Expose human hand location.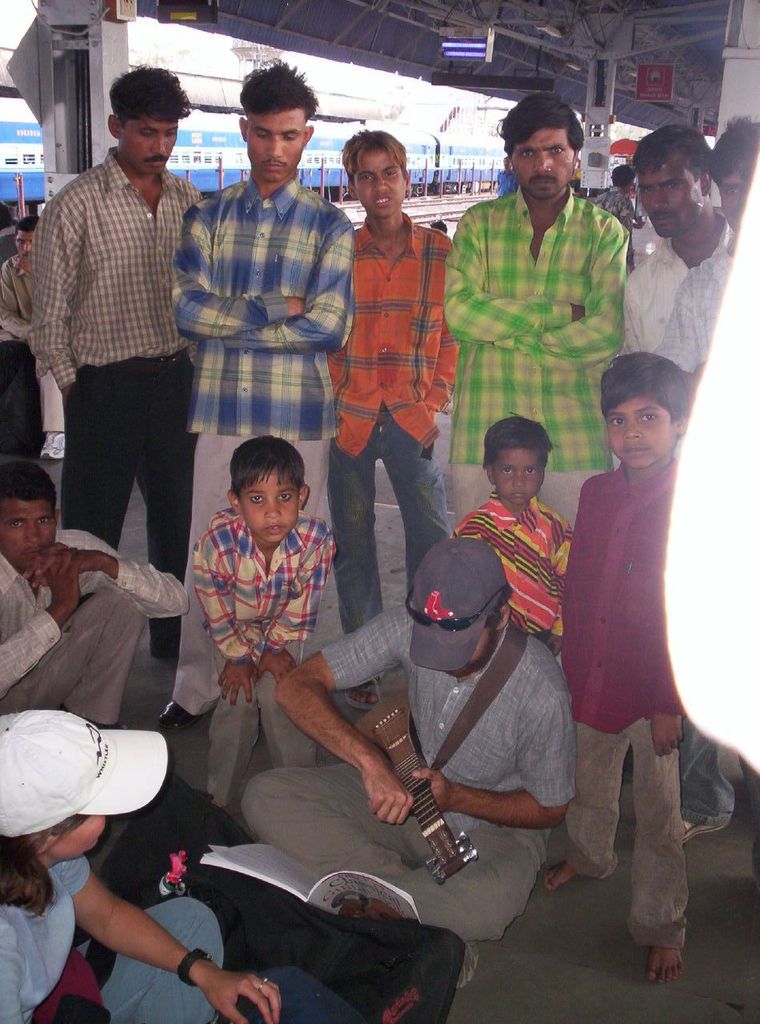
Exposed at left=649, top=711, right=684, bottom=757.
